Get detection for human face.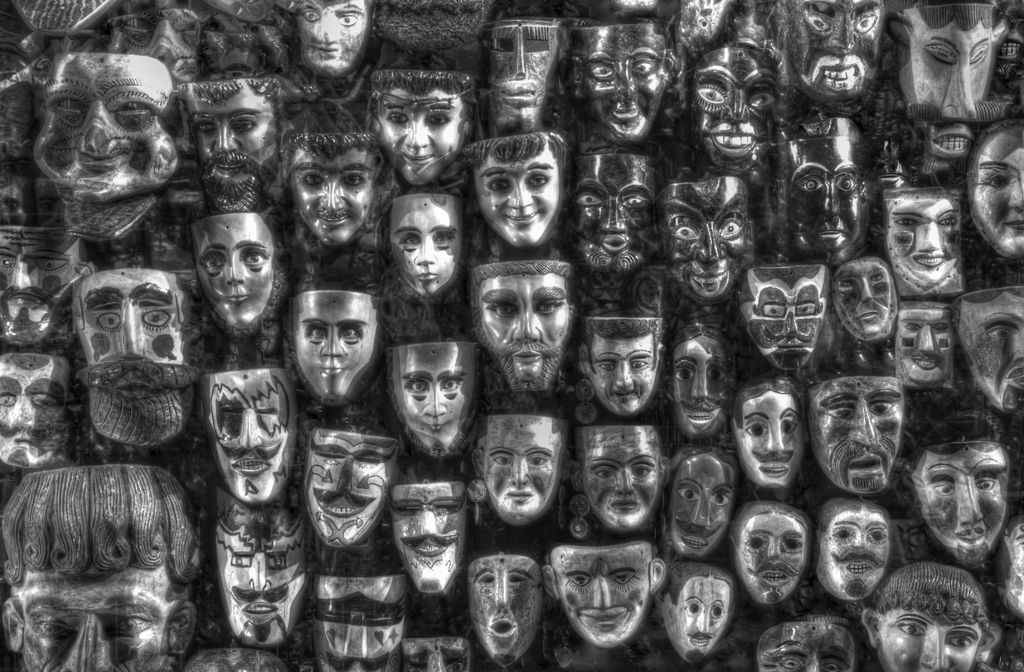
Detection: 298/0/368/77.
